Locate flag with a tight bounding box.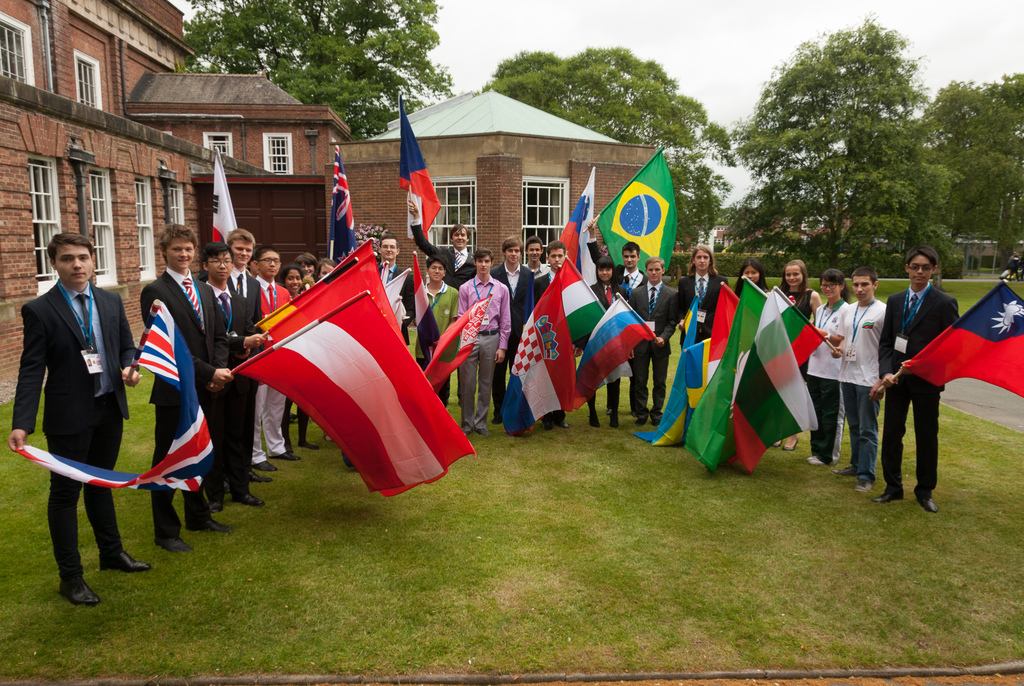
698, 288, 746, 390.
